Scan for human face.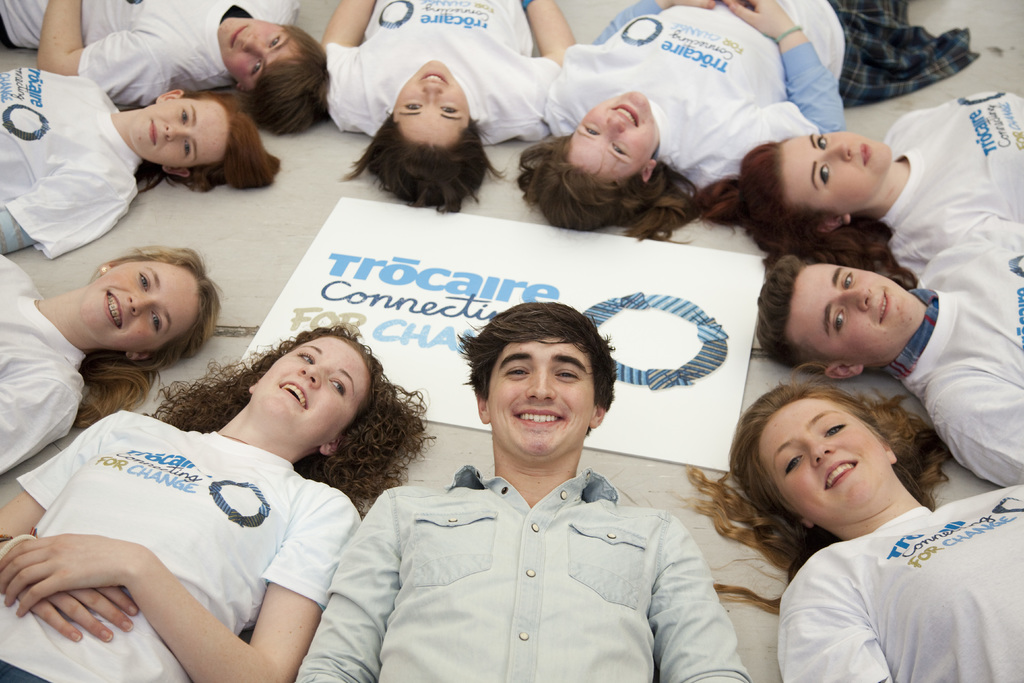
Scan result: {"left": 778, "top": 132, "right": 890, "bottom": 213}.
